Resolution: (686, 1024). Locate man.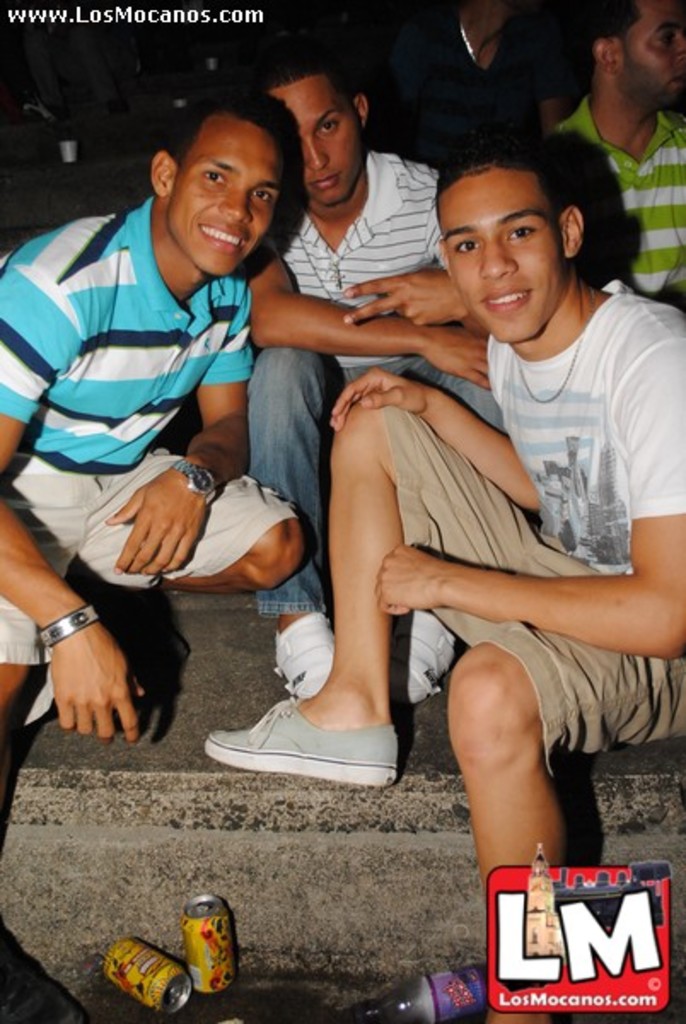
locate(0, 75, 336, 758).
